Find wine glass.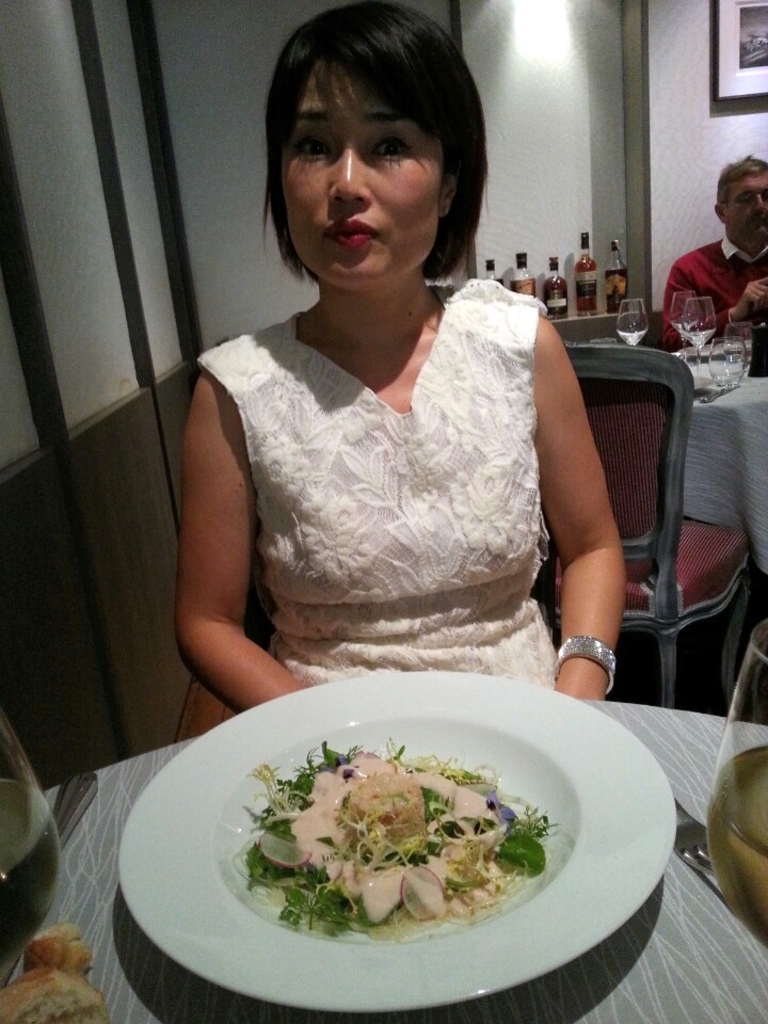
<box>669,286,699,359</box>.
